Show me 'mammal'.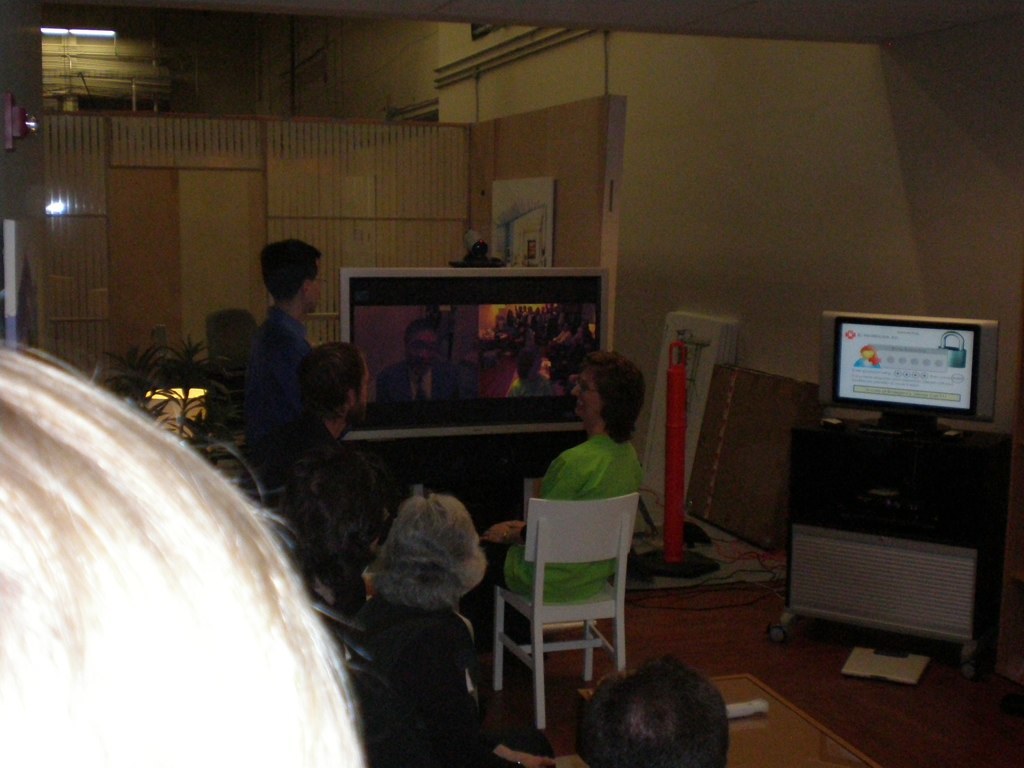
'mammal' is here: 505:351:553:396.
